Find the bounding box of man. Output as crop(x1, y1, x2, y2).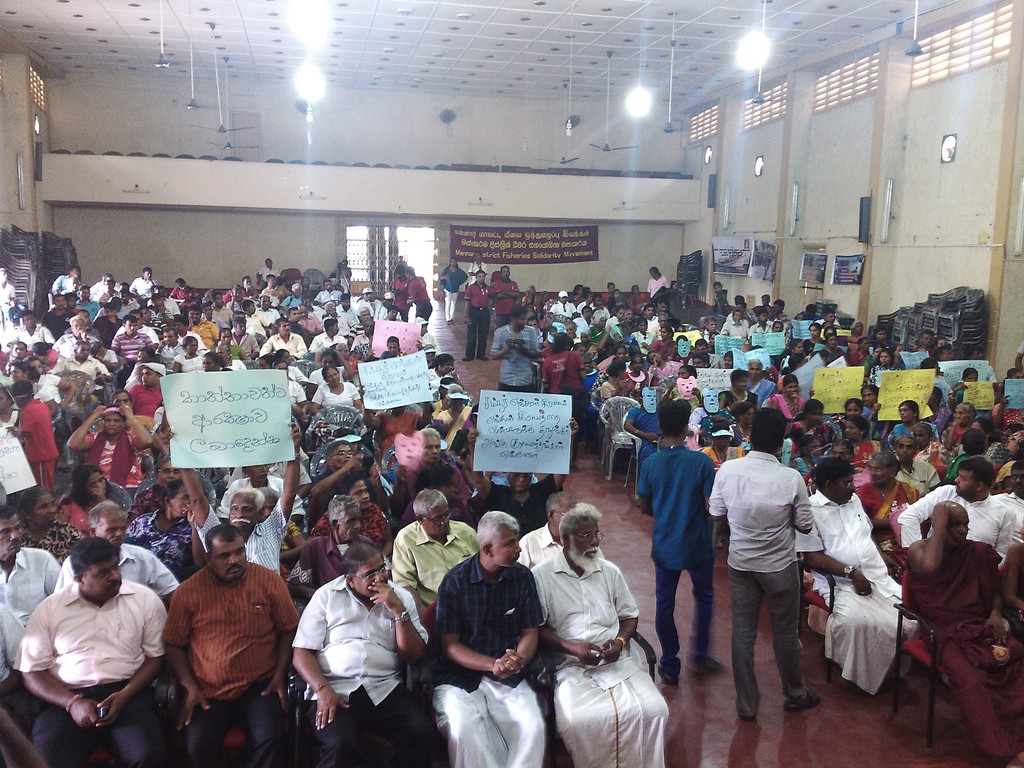
crop(703, 409, 814, 716).
